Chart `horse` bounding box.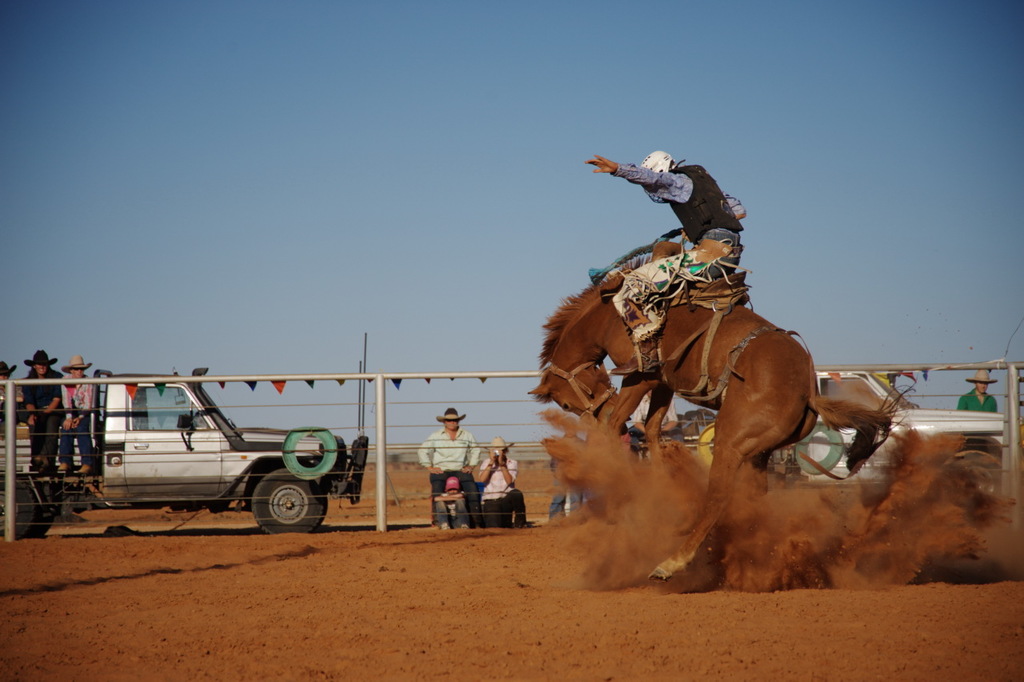
Charted: crop(527, 259, 918, 586).
